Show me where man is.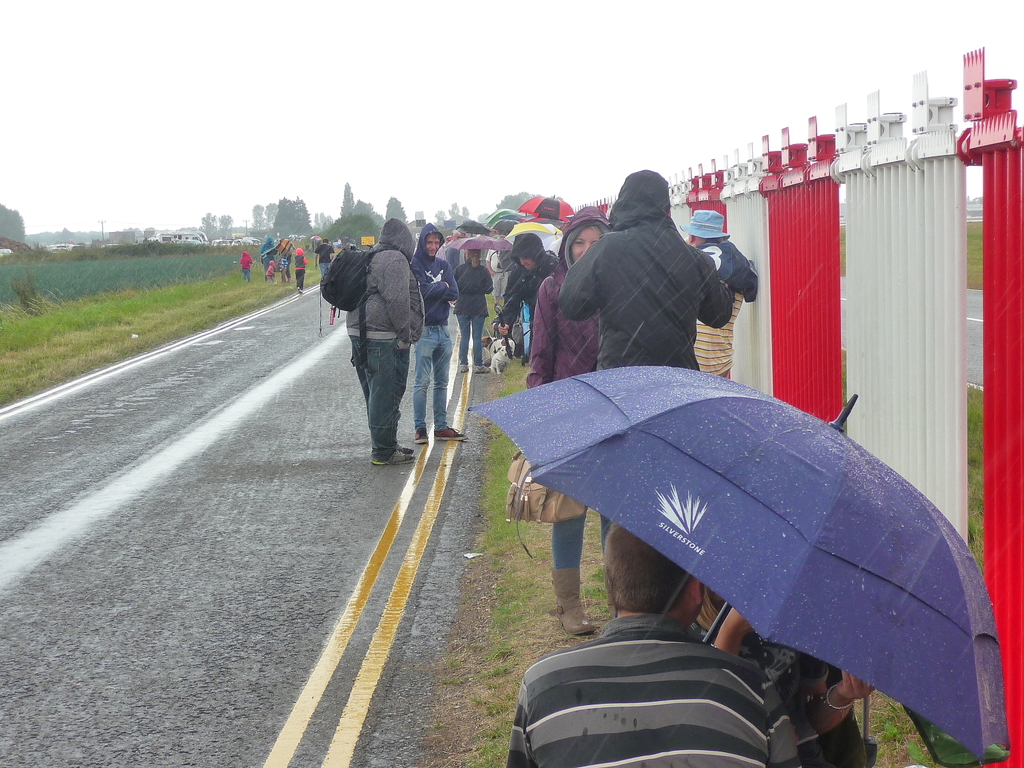
man is at bbox=(329, 227, 431, 472).
